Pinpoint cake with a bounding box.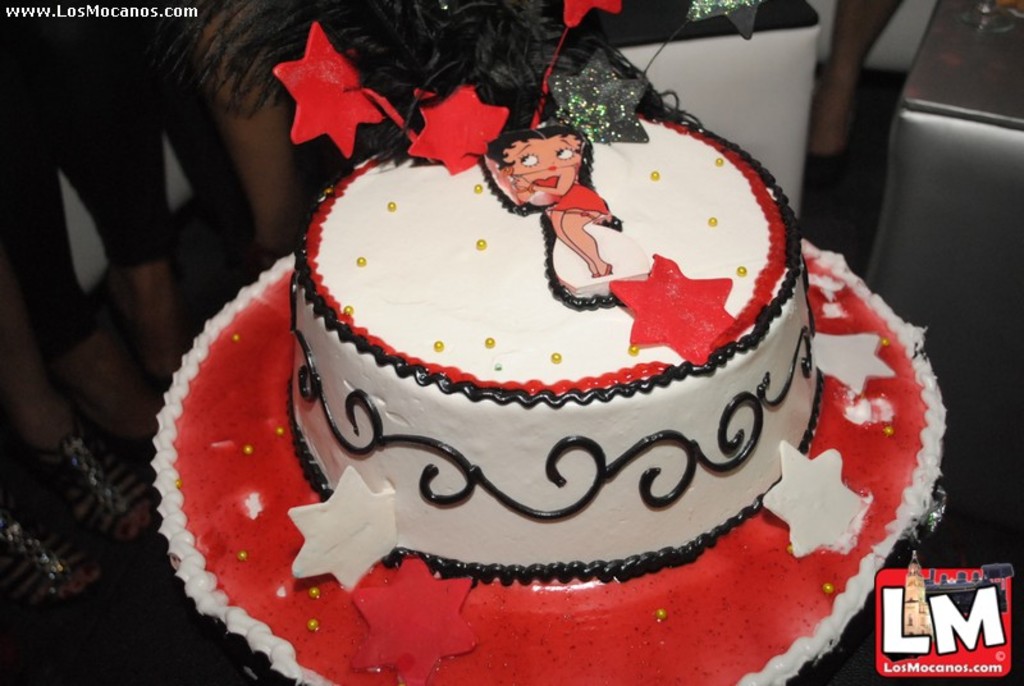
148,111,945,685.
